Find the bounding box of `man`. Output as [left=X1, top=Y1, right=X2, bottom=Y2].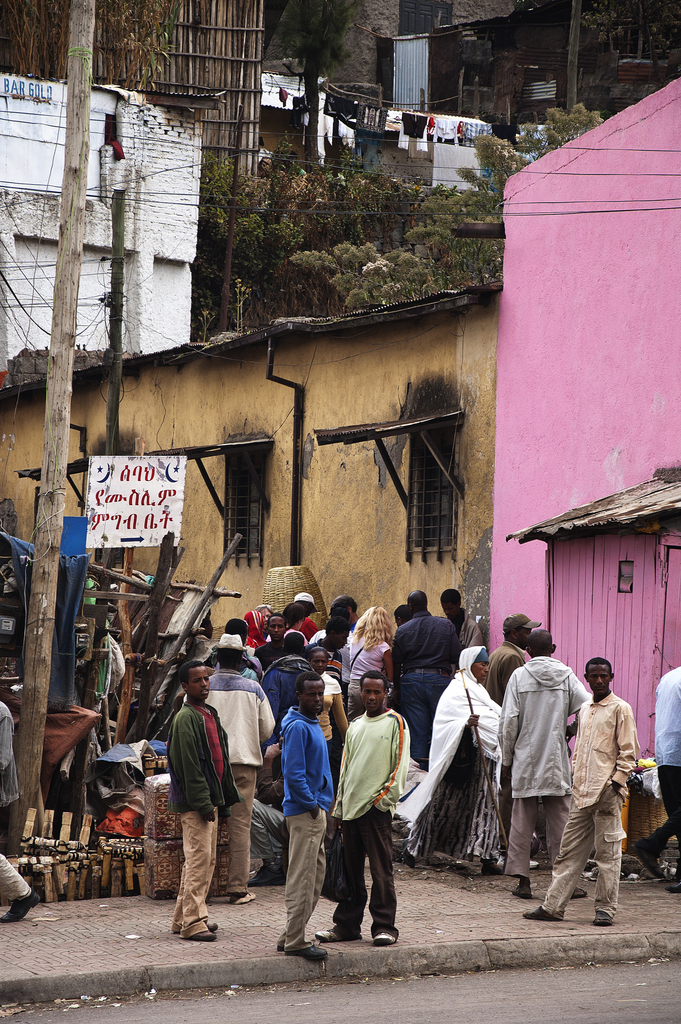
[left=0, top=700, right=41, bottom=921].
